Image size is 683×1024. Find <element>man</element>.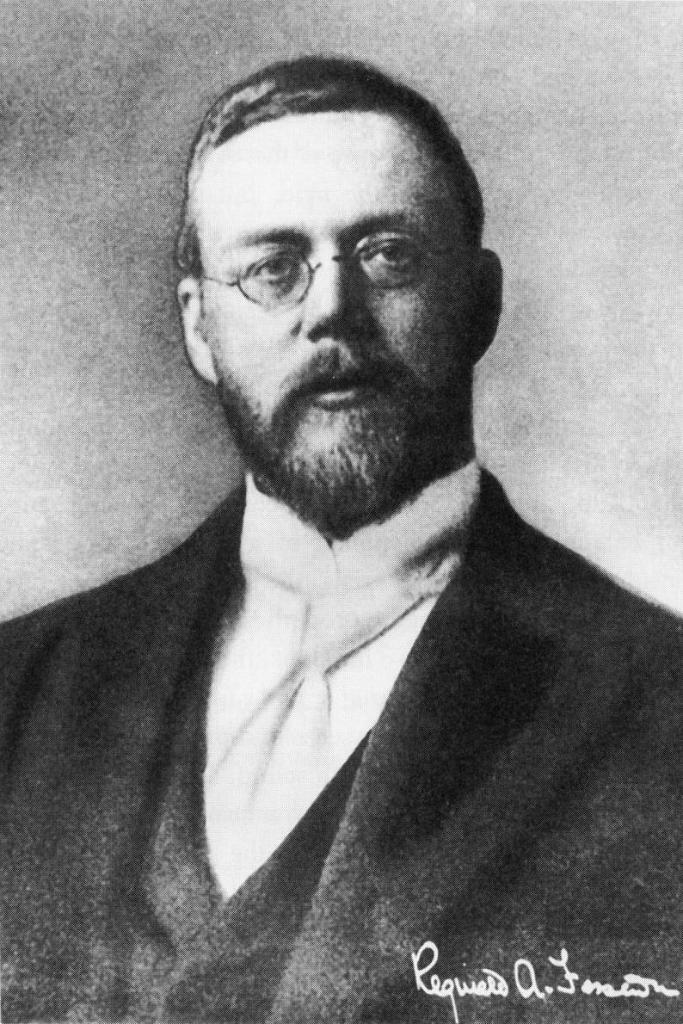
0:54:682:1023.
